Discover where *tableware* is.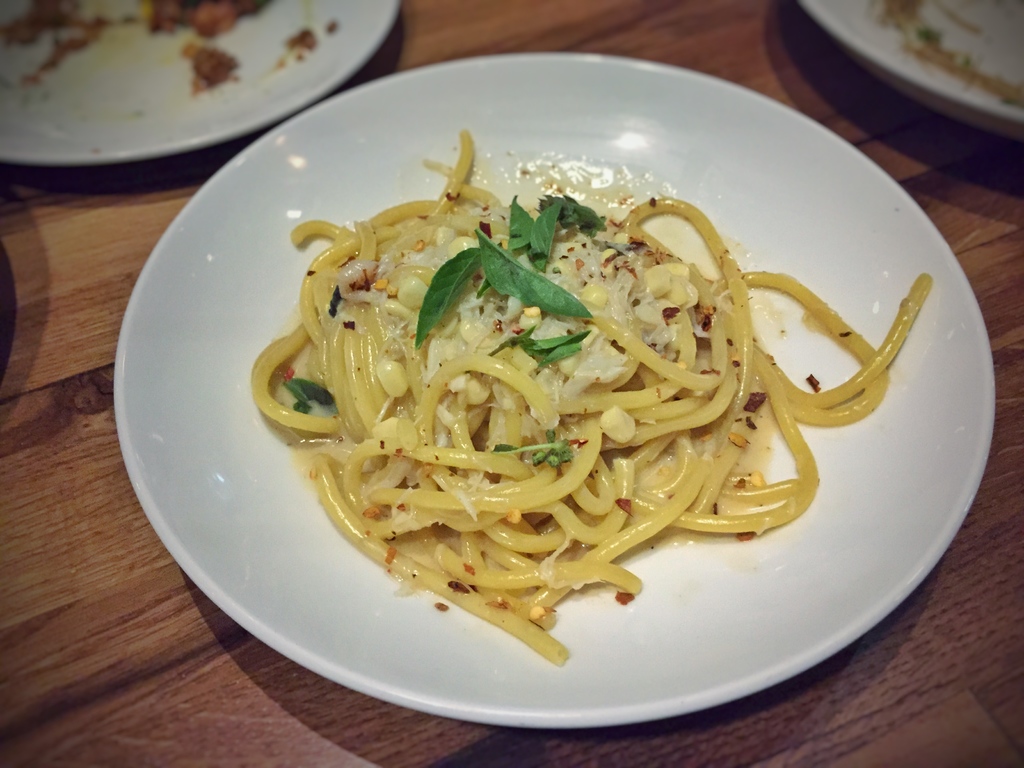
Discovered at x1=114 y1=54 x2=1000 y2=741.
